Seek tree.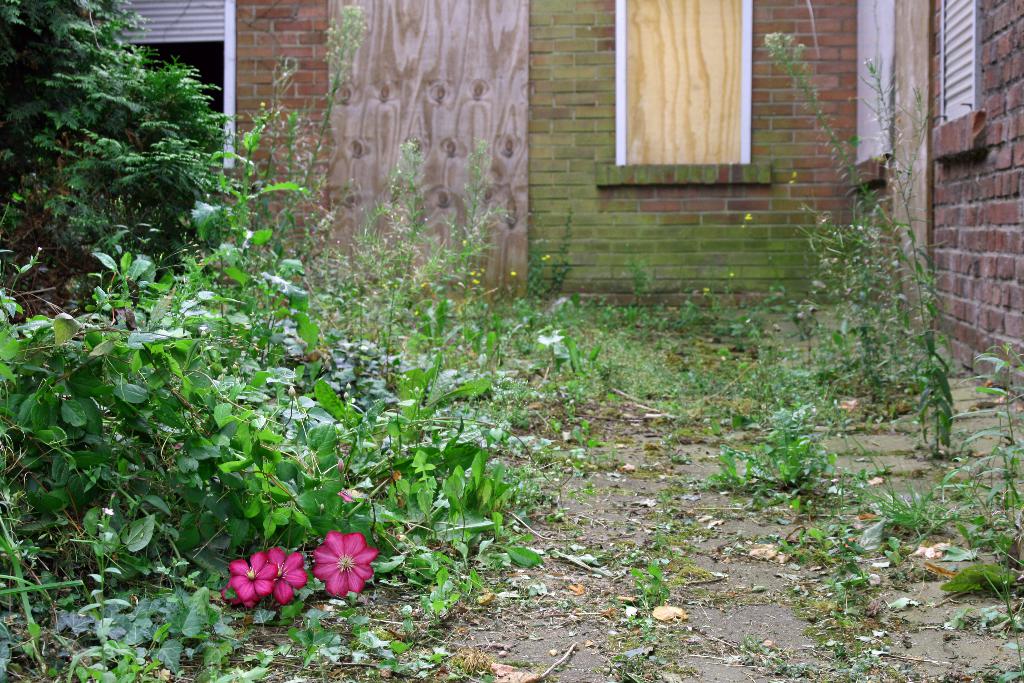
bbox(0, 0, 316, 295).
